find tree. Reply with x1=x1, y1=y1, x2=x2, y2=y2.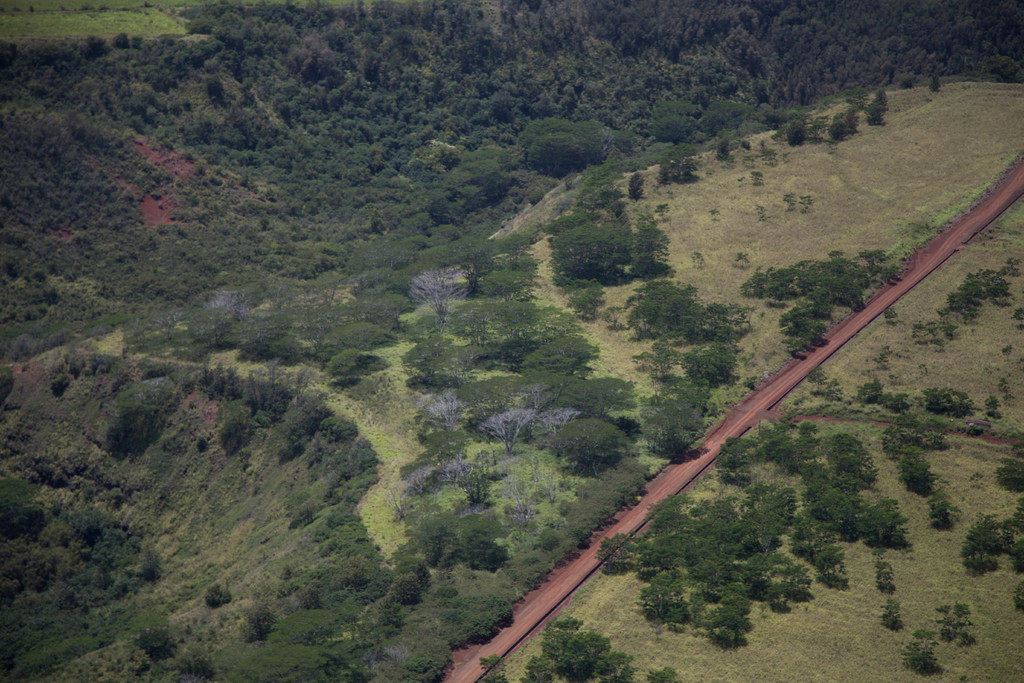
x1=992, y1=456, x2=1023, y2=500.
